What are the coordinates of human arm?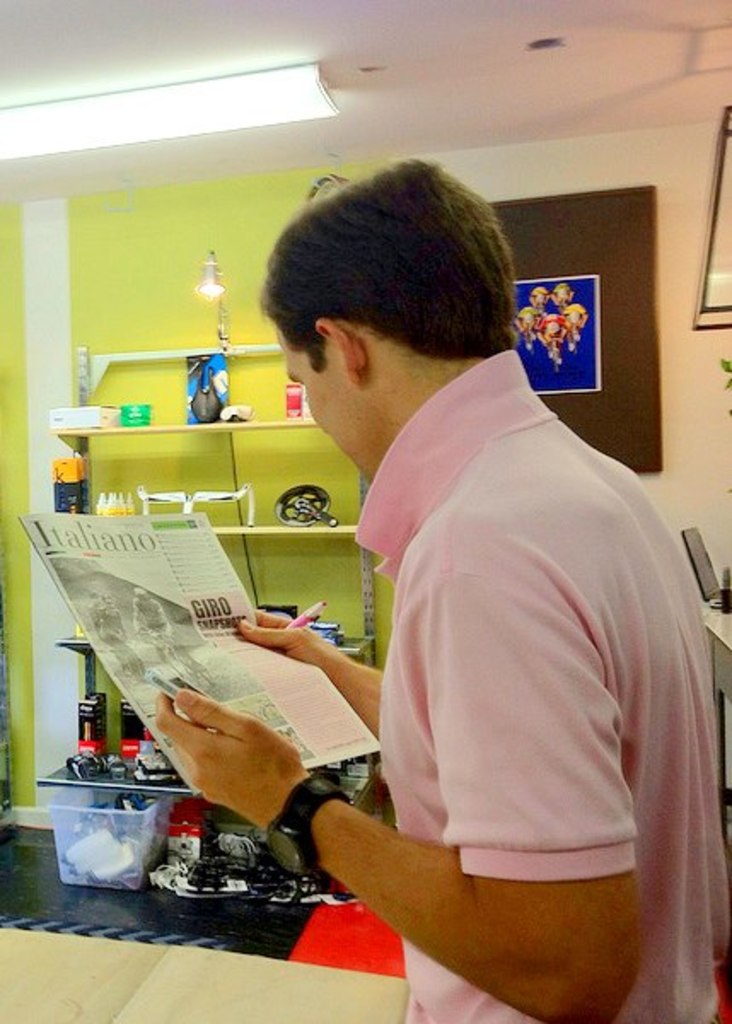
[left=229, top=606, right=381, bottom=737].
